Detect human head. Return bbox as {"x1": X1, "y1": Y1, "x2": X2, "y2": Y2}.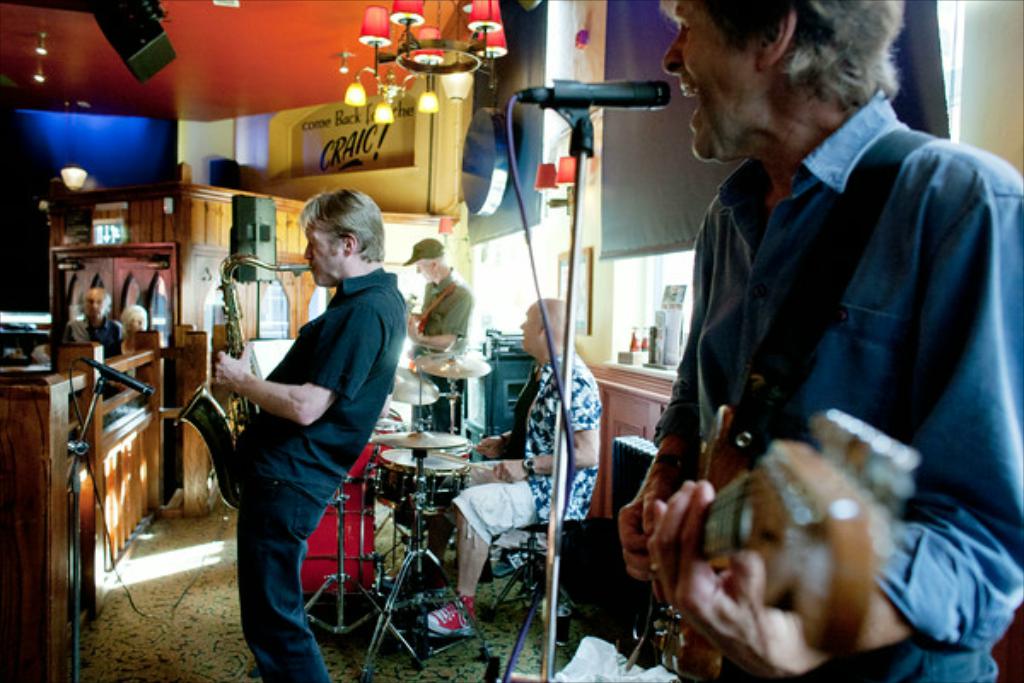
{"x1": 294, "y1": 188, "x2": 384, "y2": 292}.
